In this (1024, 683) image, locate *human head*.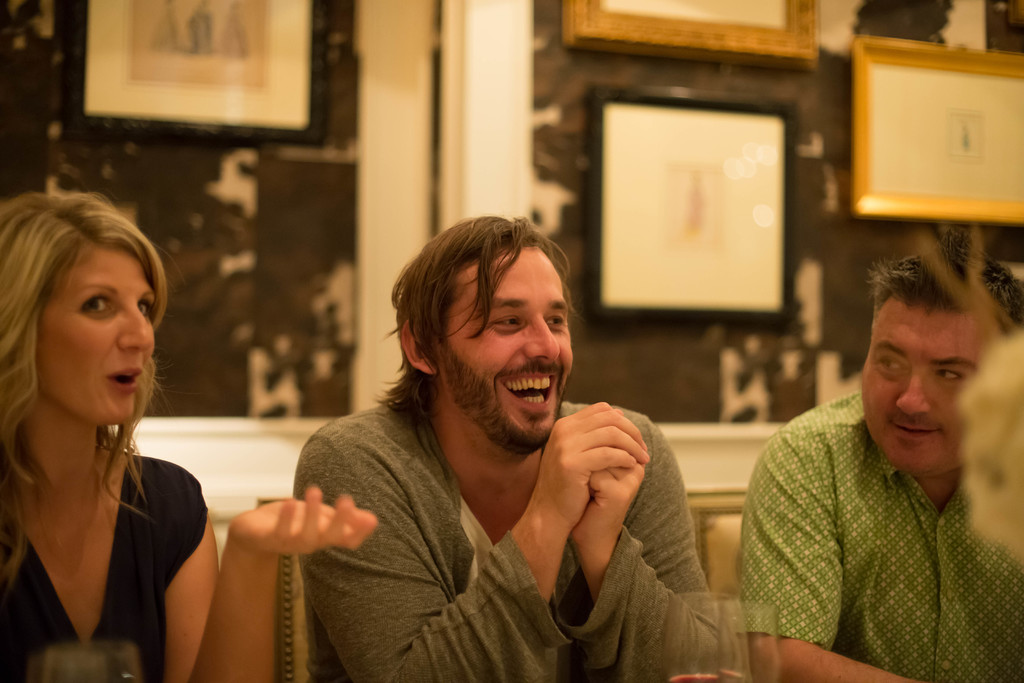
Bounding box: 0,186,166,429.
